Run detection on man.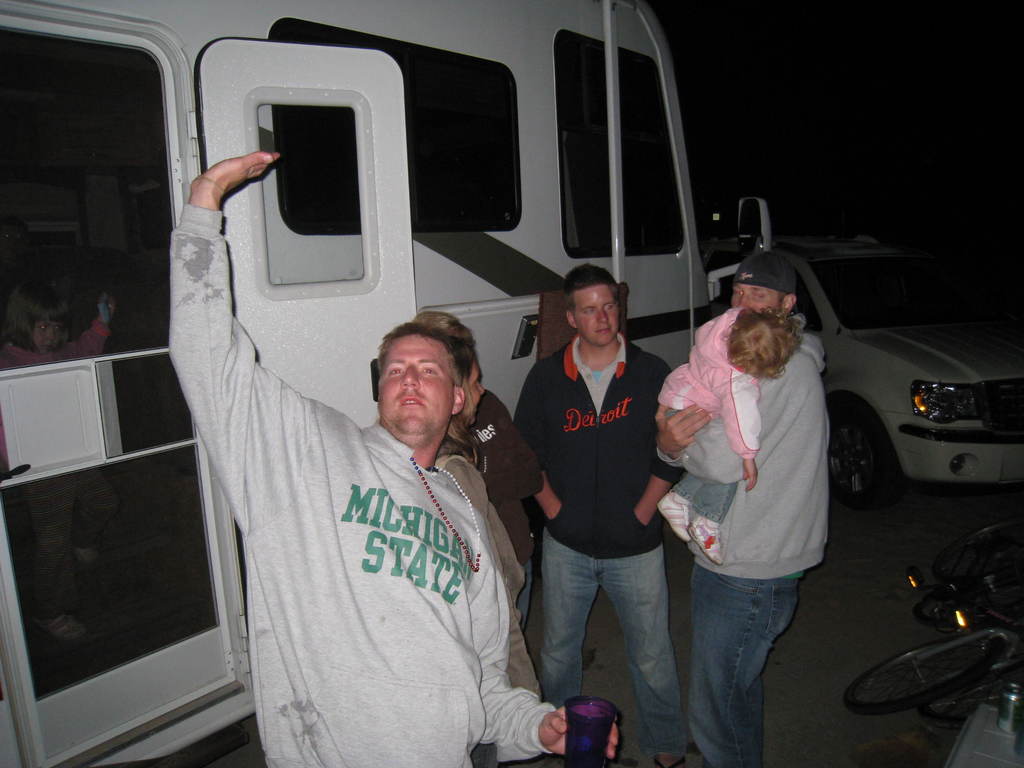
Result: region(652, 259, 850, 767).
